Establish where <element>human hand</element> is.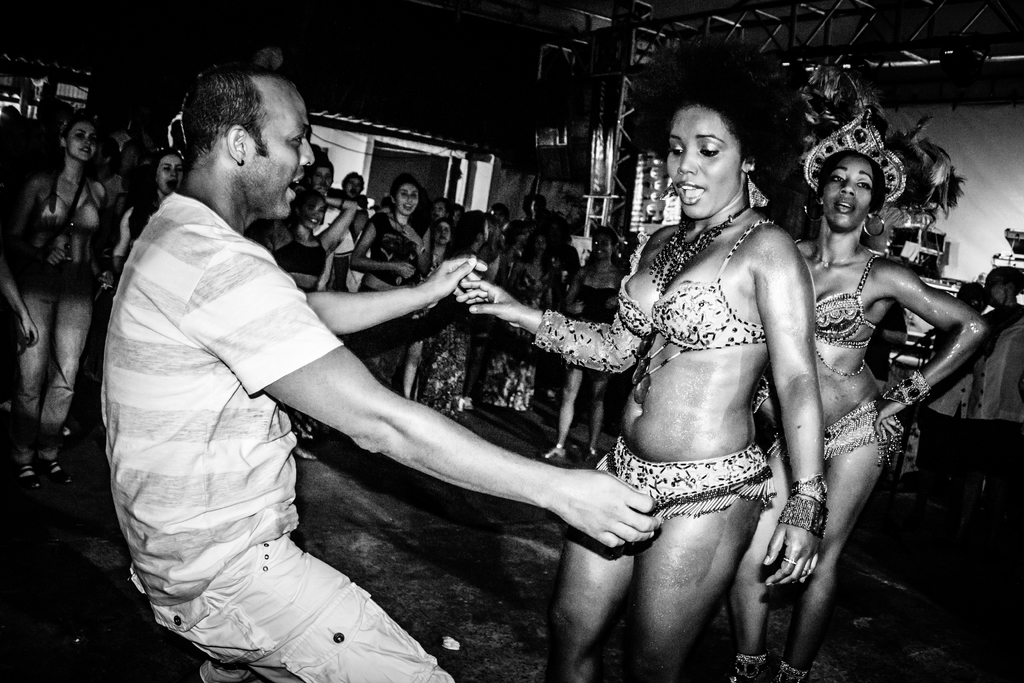
Established at bbox=(455, 268, 530, 331).
